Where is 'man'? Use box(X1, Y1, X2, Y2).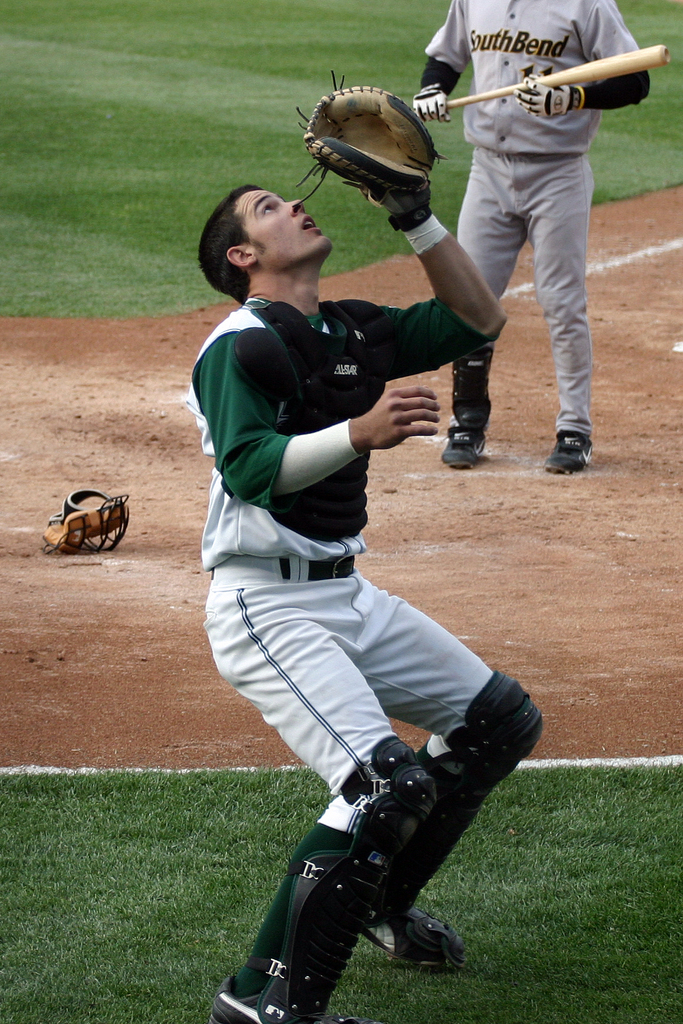
box(400, 0, 658, 474).
